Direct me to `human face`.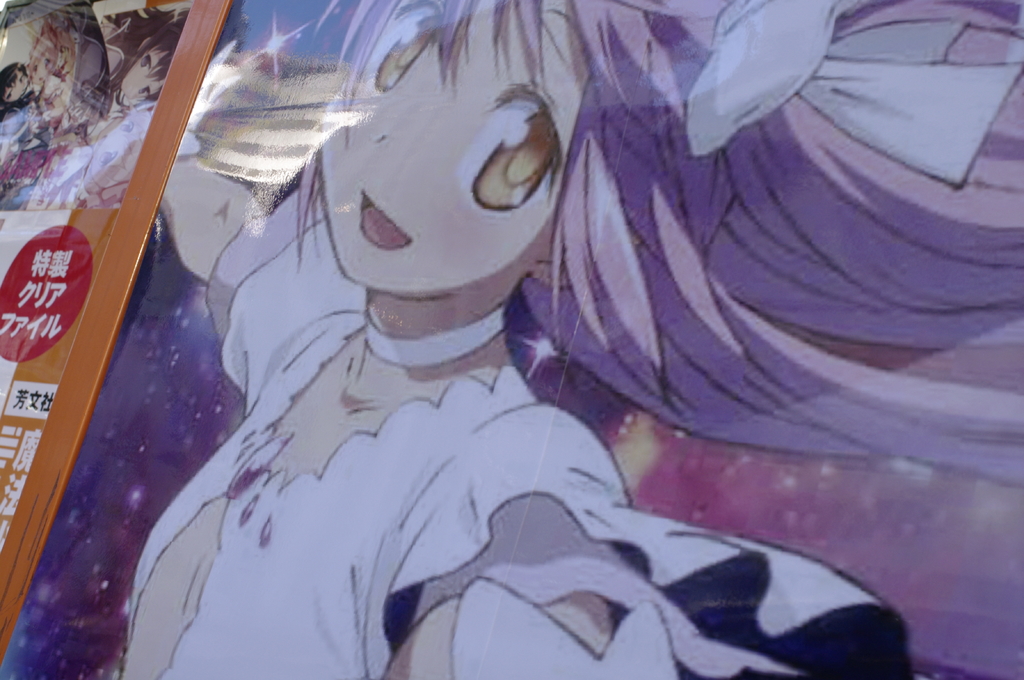
Direction: region(31, 49, 58, 77).
